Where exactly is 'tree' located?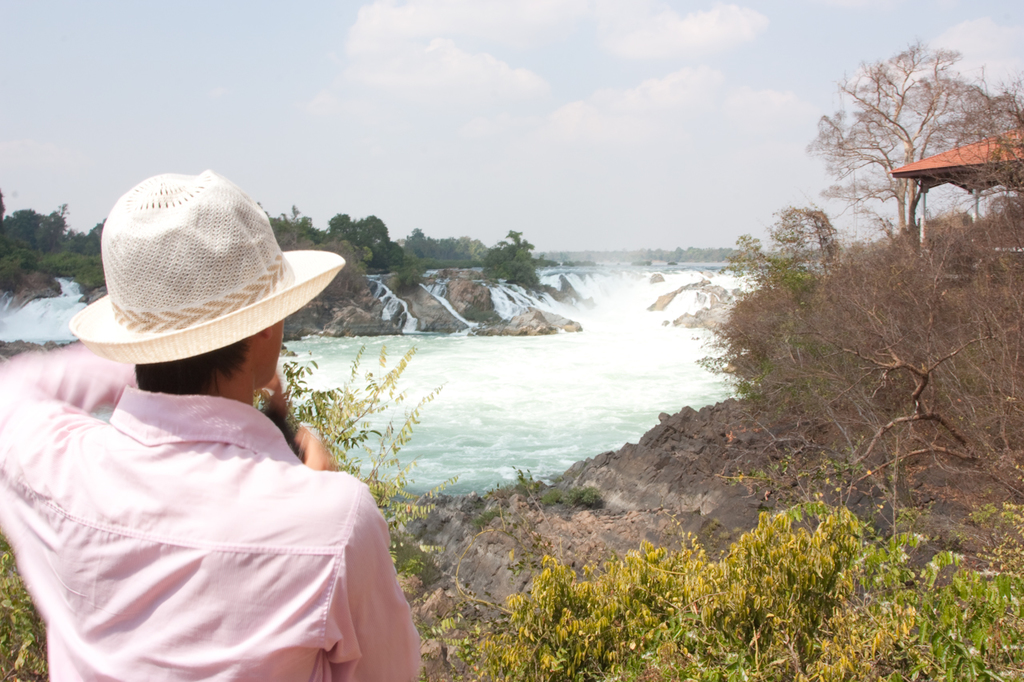
Its bounding box is (0,203,68,249).
